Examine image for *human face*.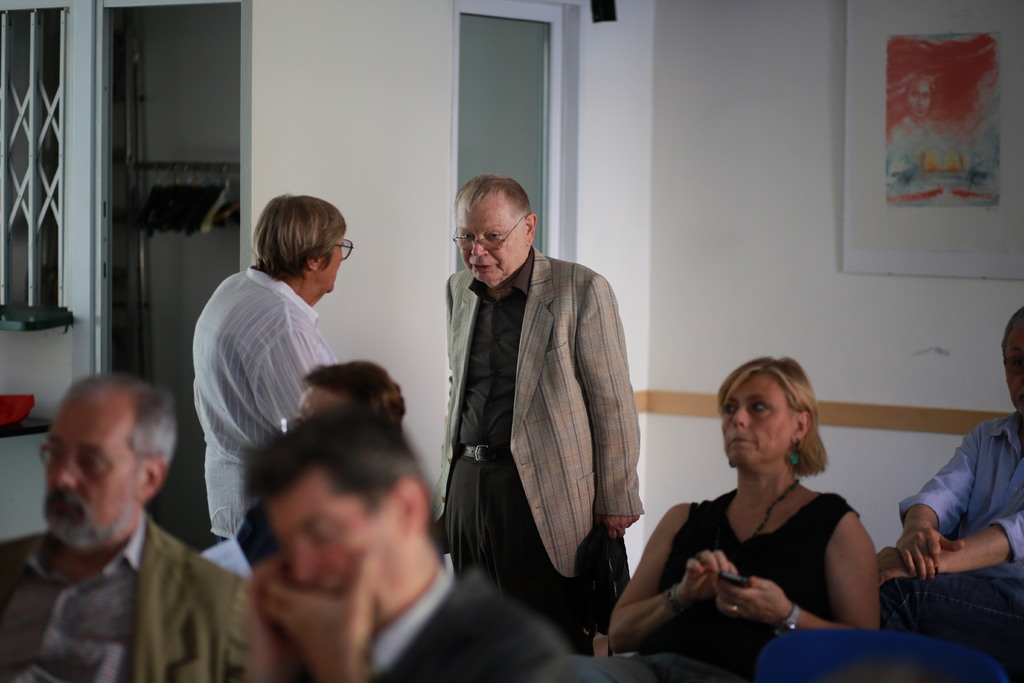
Examination result: (270, 470, 406, 593).
